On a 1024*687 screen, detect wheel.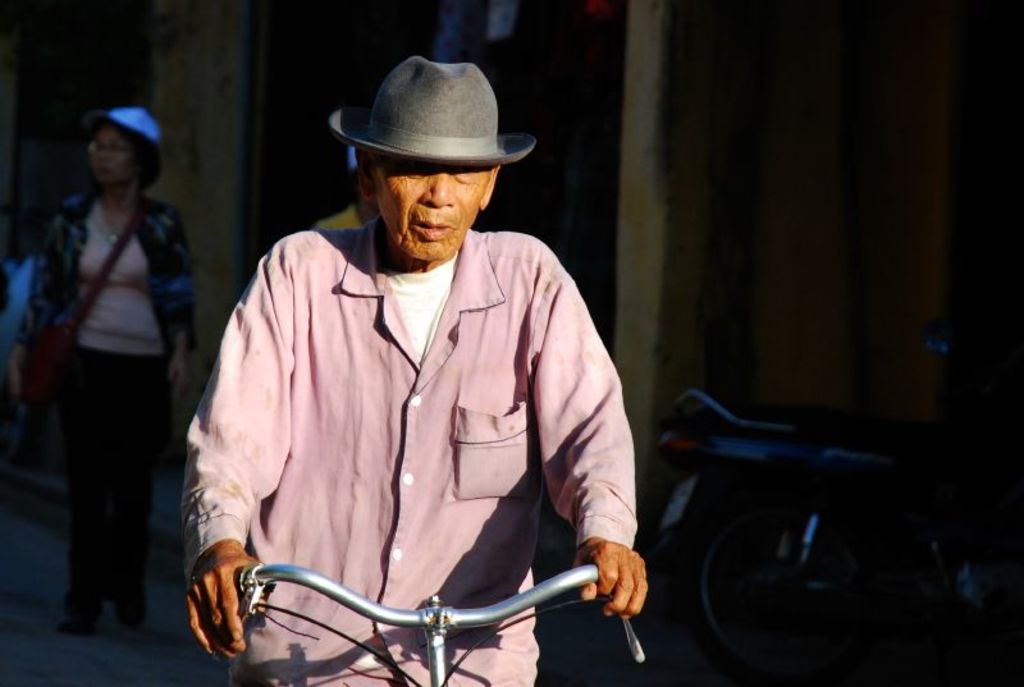
BBox(698, 539, 727, 642).
